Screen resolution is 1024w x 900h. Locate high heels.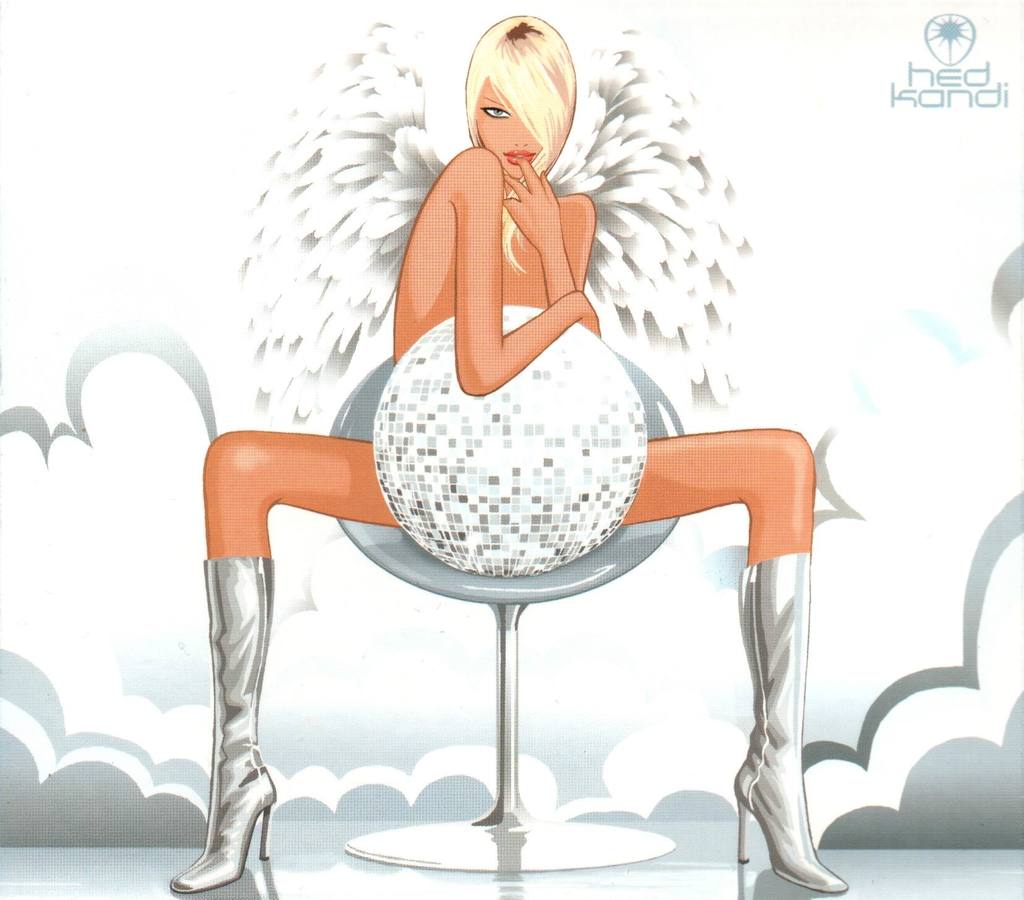
l=168, t=554, r=276, b=899.
